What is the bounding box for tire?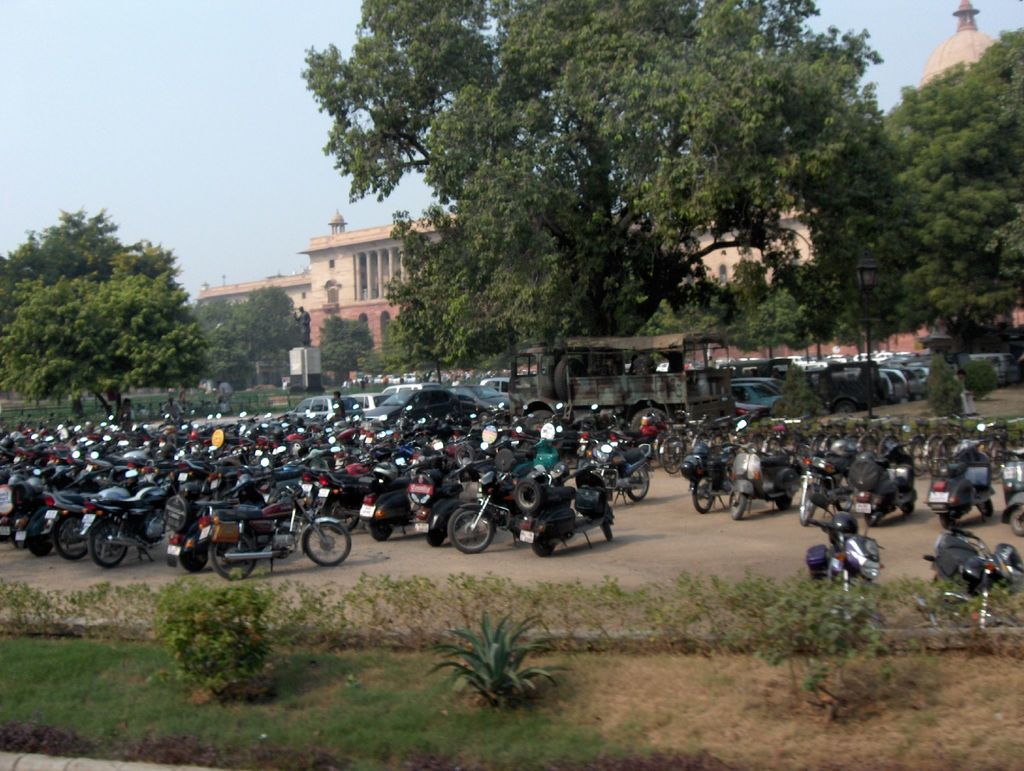
[272,450,297,468].
